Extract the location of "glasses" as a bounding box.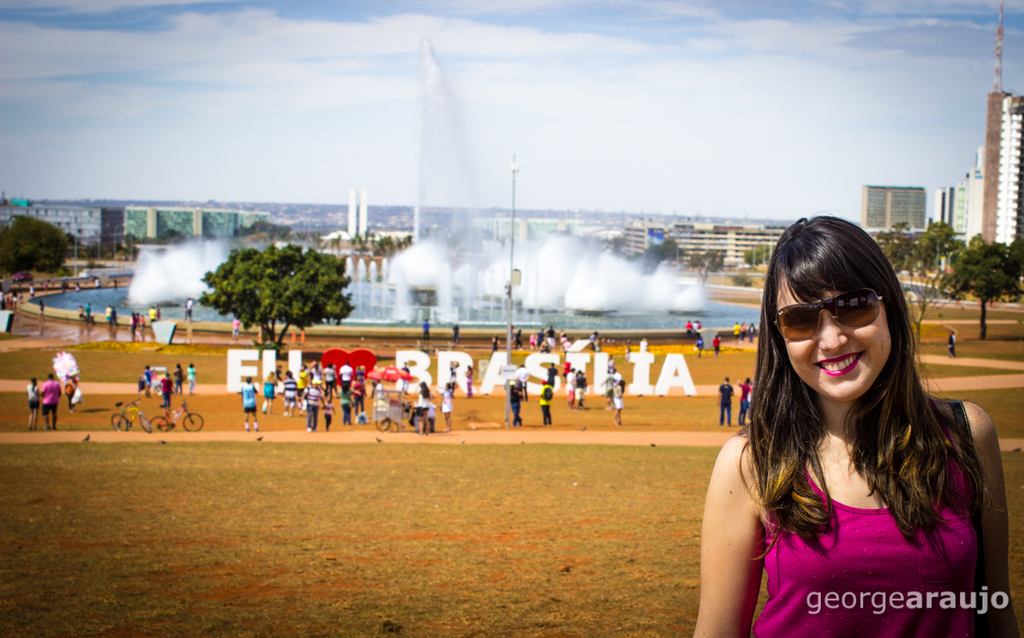
region(770, 290, 891, 342).
